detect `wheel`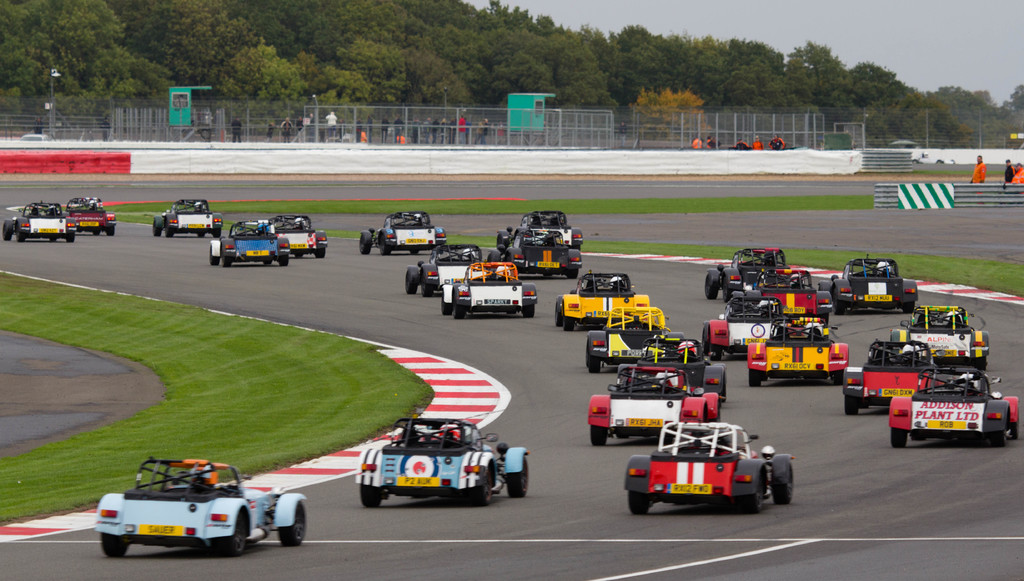
<box>209,232,220,240</box>
